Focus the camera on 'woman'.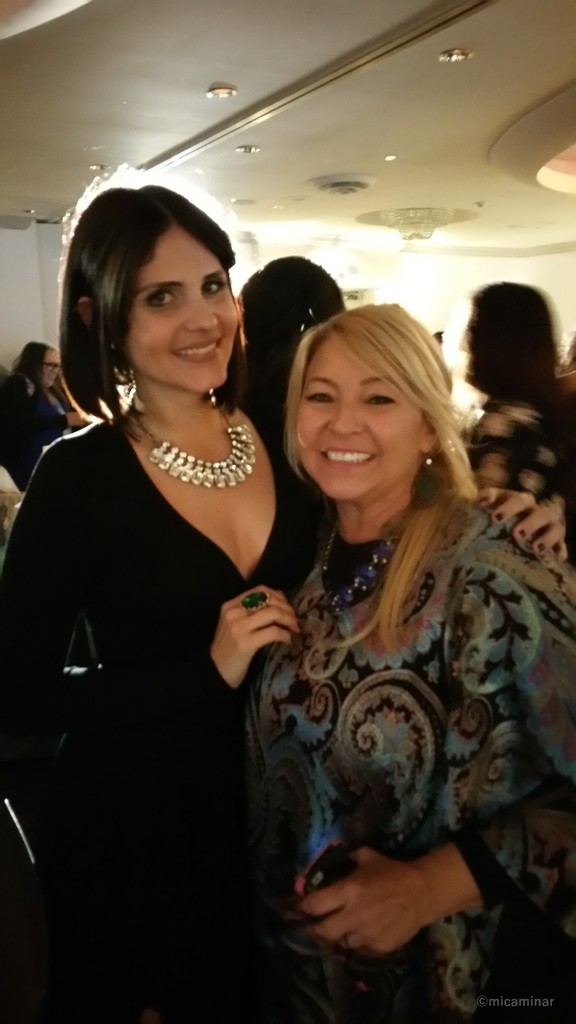
Focus region: 8, 176, 561, 1023.
